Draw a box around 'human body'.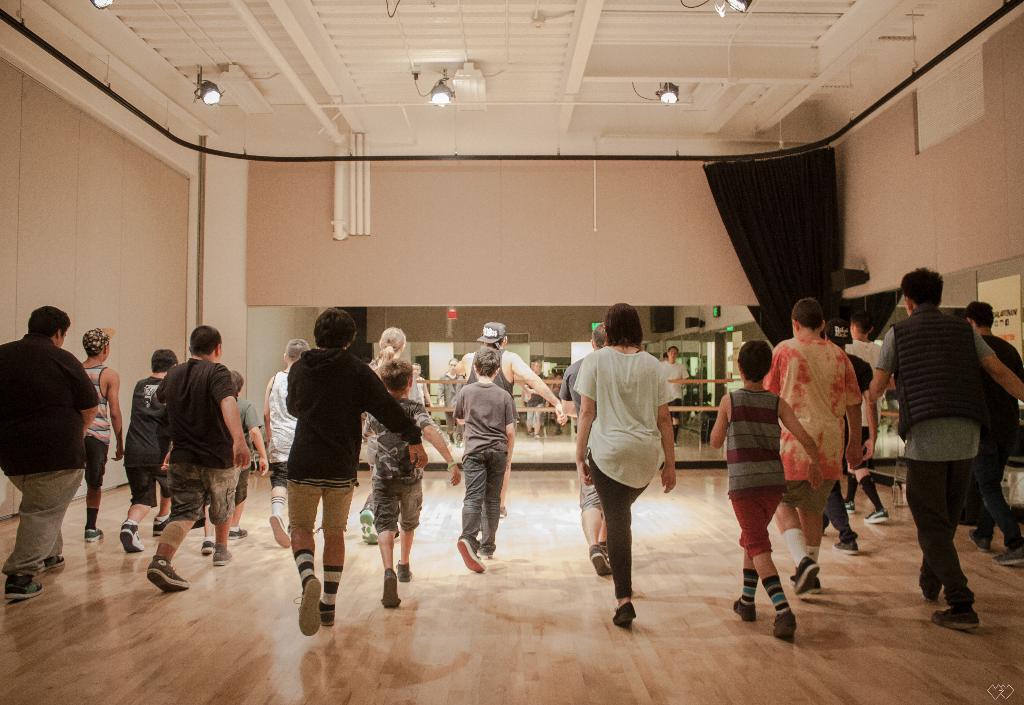
264/363/296/548.
